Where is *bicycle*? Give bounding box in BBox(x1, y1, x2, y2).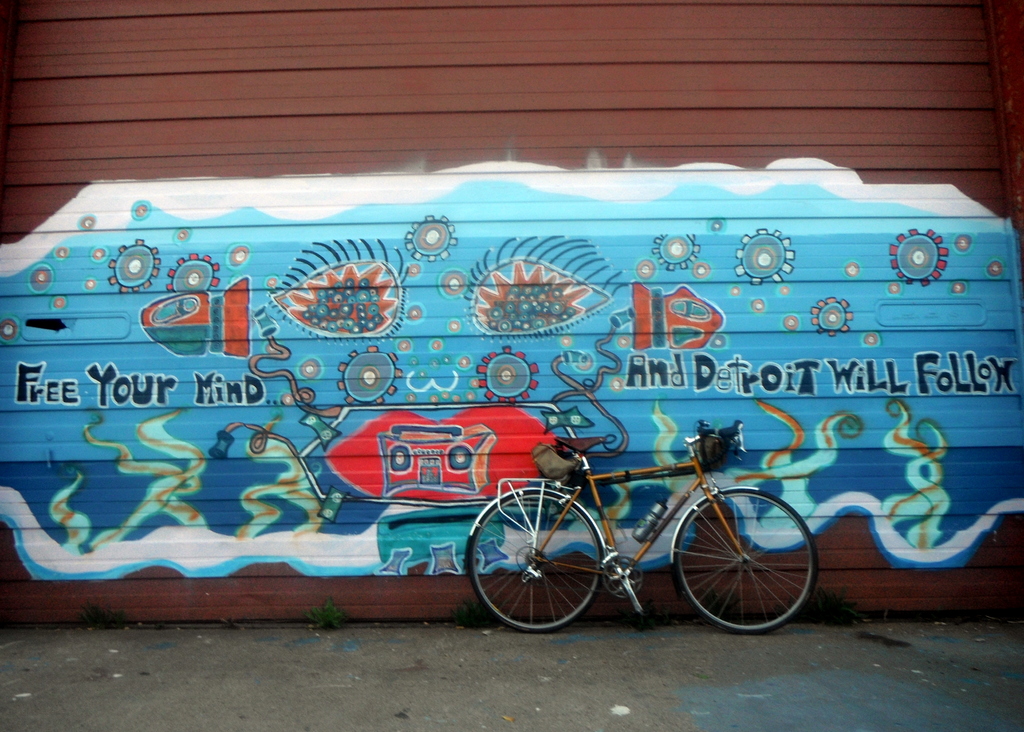
BBox(465, 437, 819, 634).
